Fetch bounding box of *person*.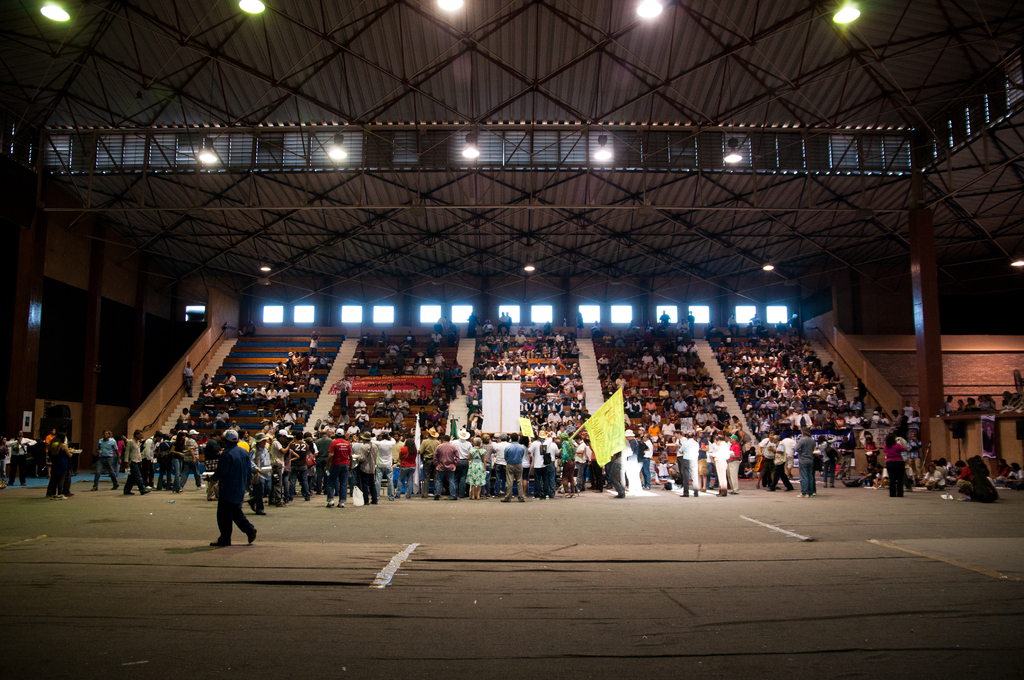
Bbox: [792,429,819,491].
